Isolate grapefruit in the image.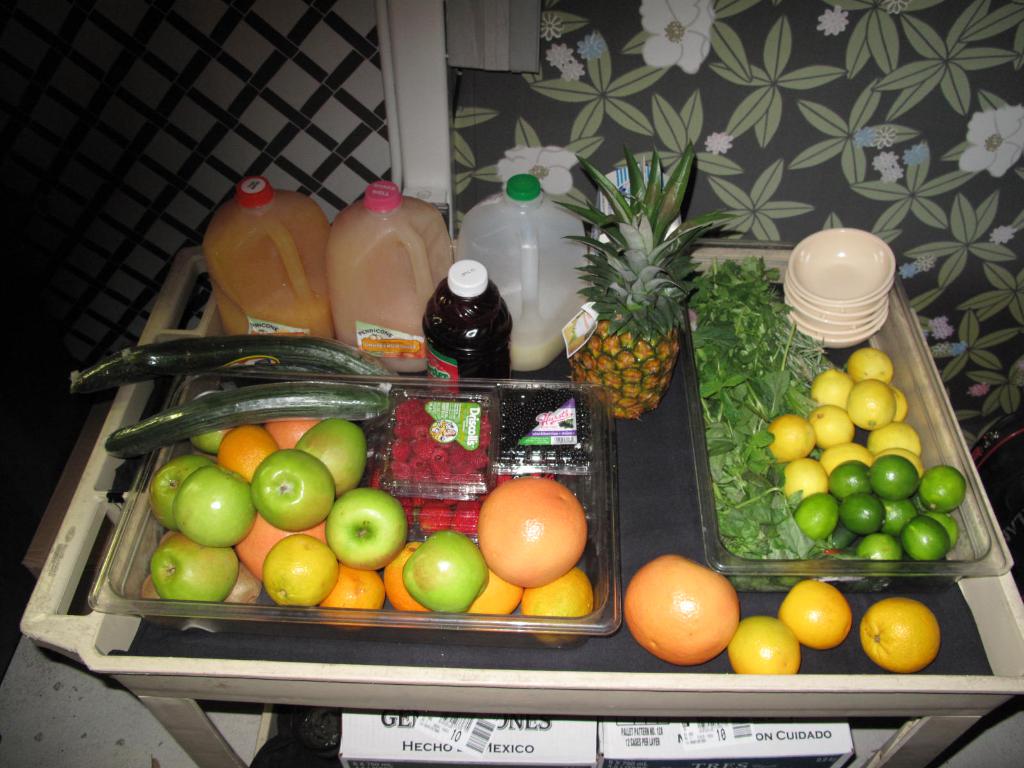
Isolated region: (x1=727, y1=614, x2=798, y2=671).
